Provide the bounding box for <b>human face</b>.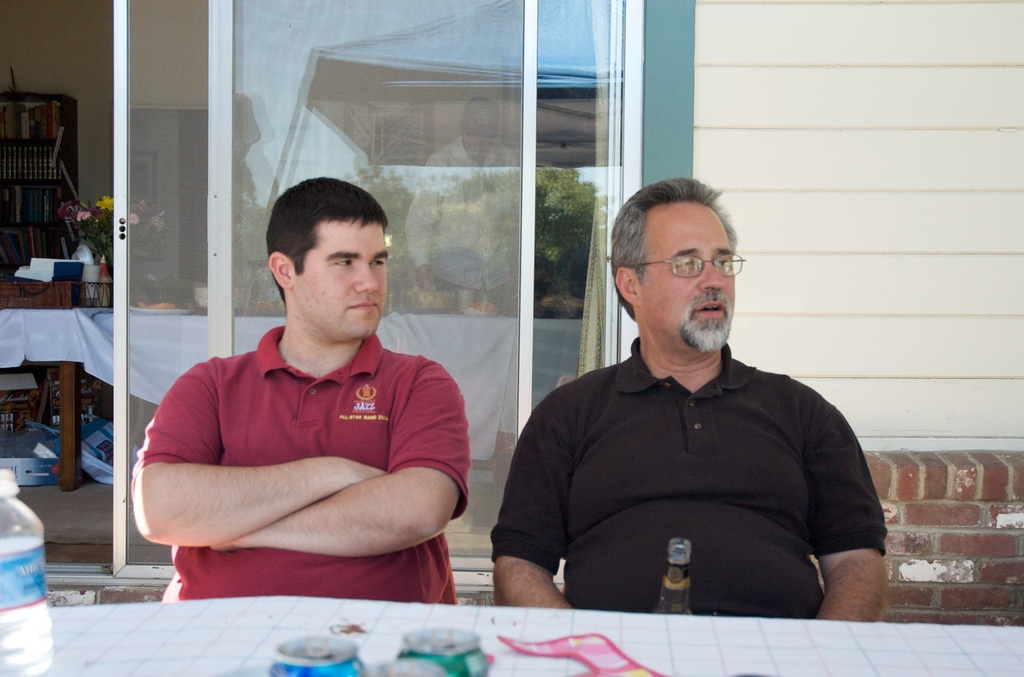
BBox(638, 200, 732, 349).
